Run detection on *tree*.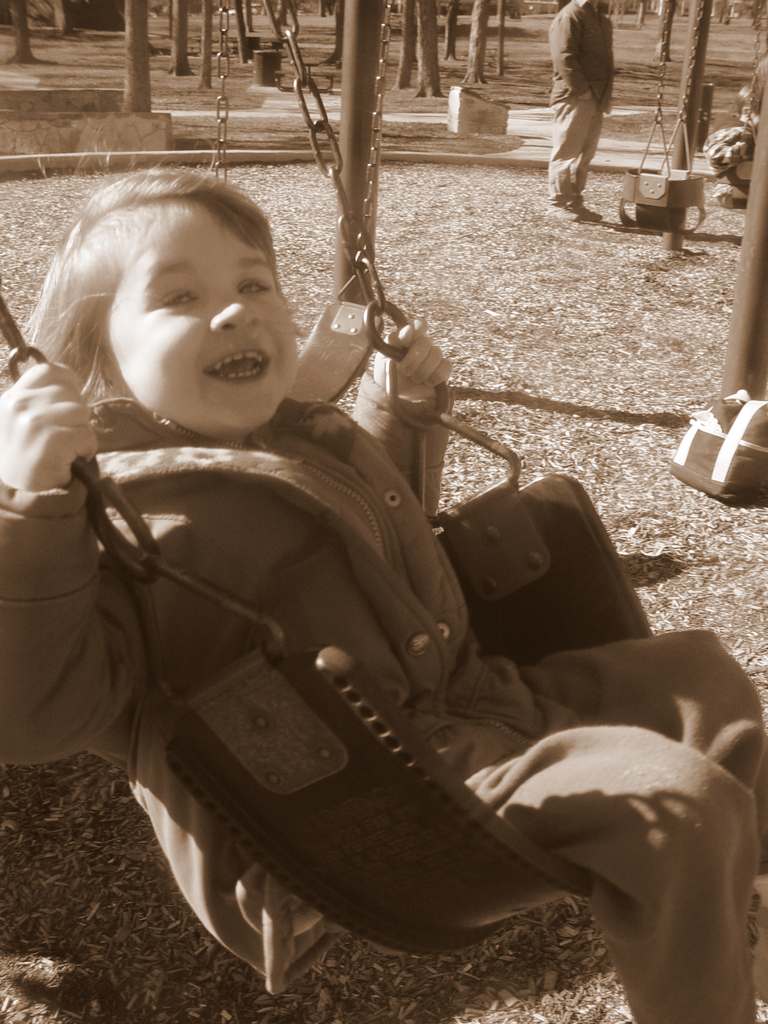
Result: pyautogui.locateOnScreen(47, 0, 72, 35).
